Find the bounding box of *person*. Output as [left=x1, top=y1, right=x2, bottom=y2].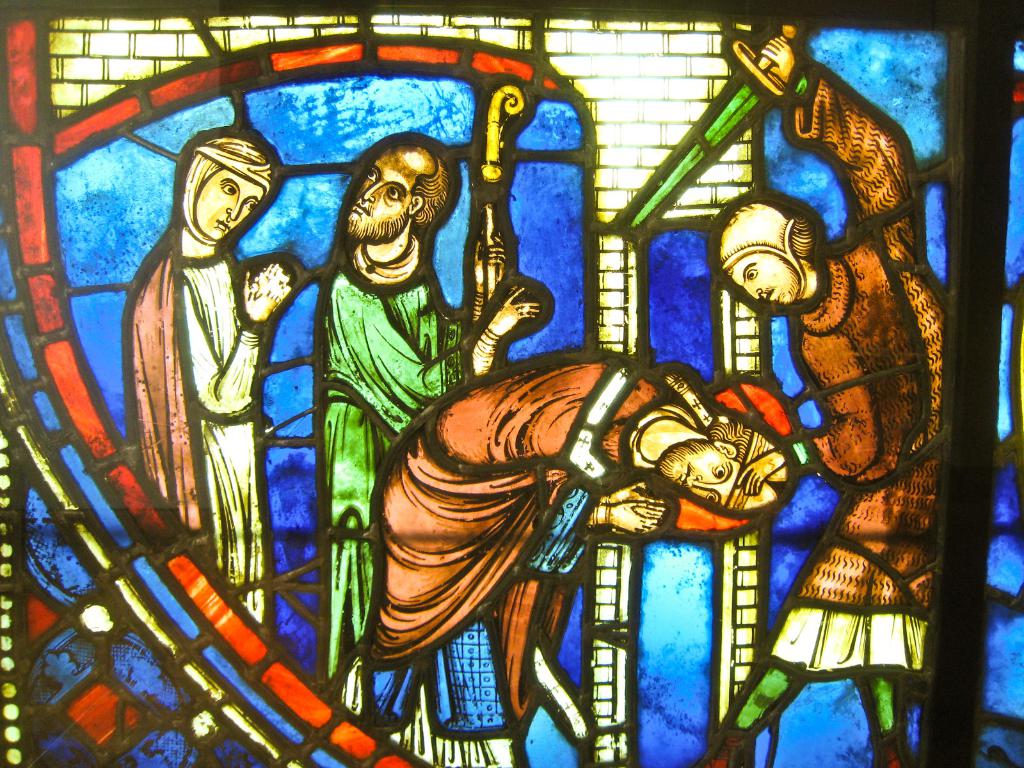
[left=708, top=33, right=947, bottom=767].
